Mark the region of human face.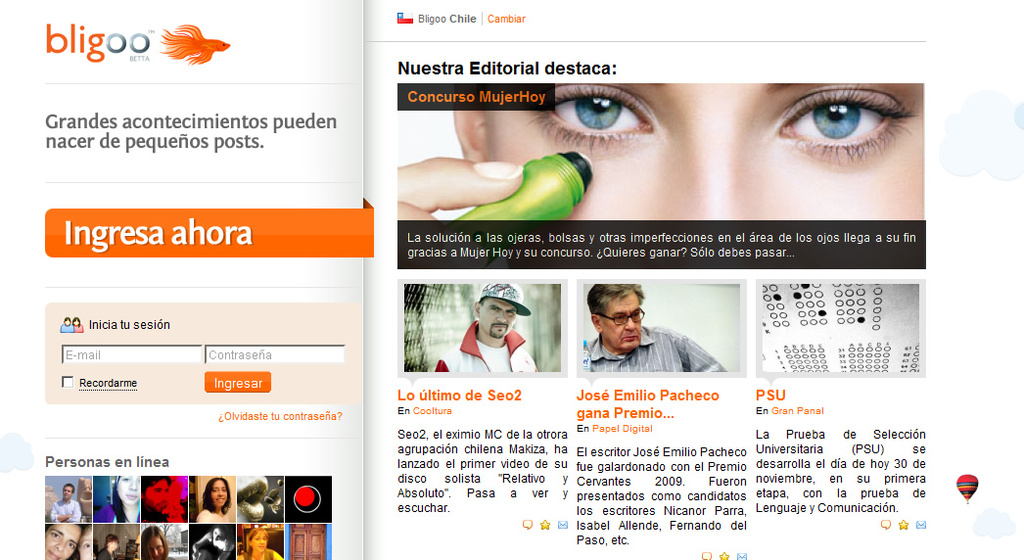
Region: rect(600, 293, 645, 352).
